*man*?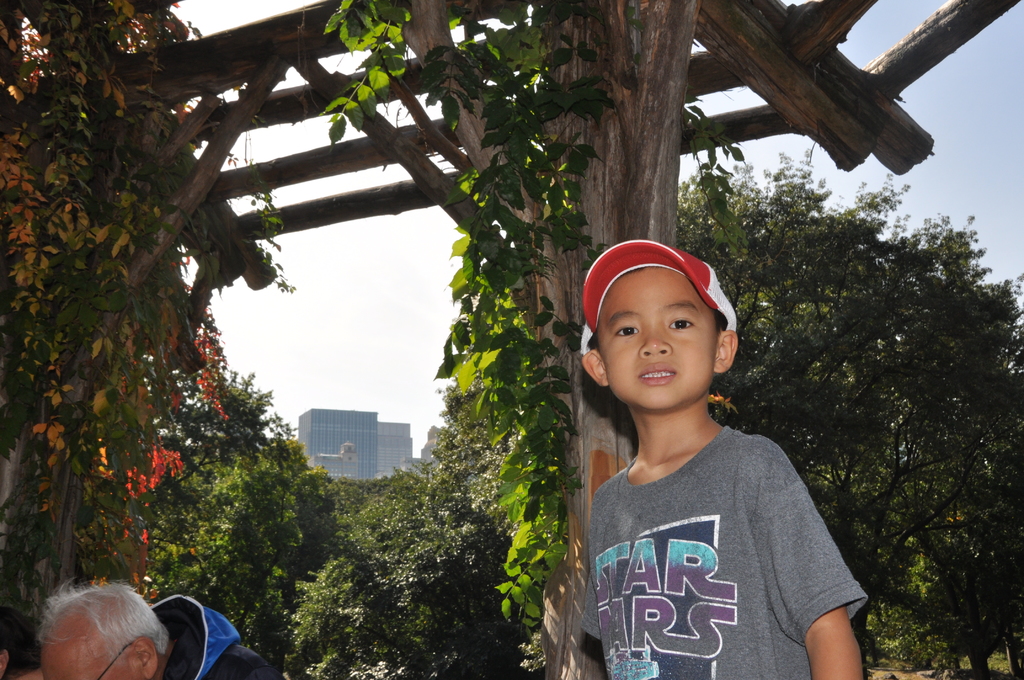
(left=20, top=572, right=211, bottom=679)
